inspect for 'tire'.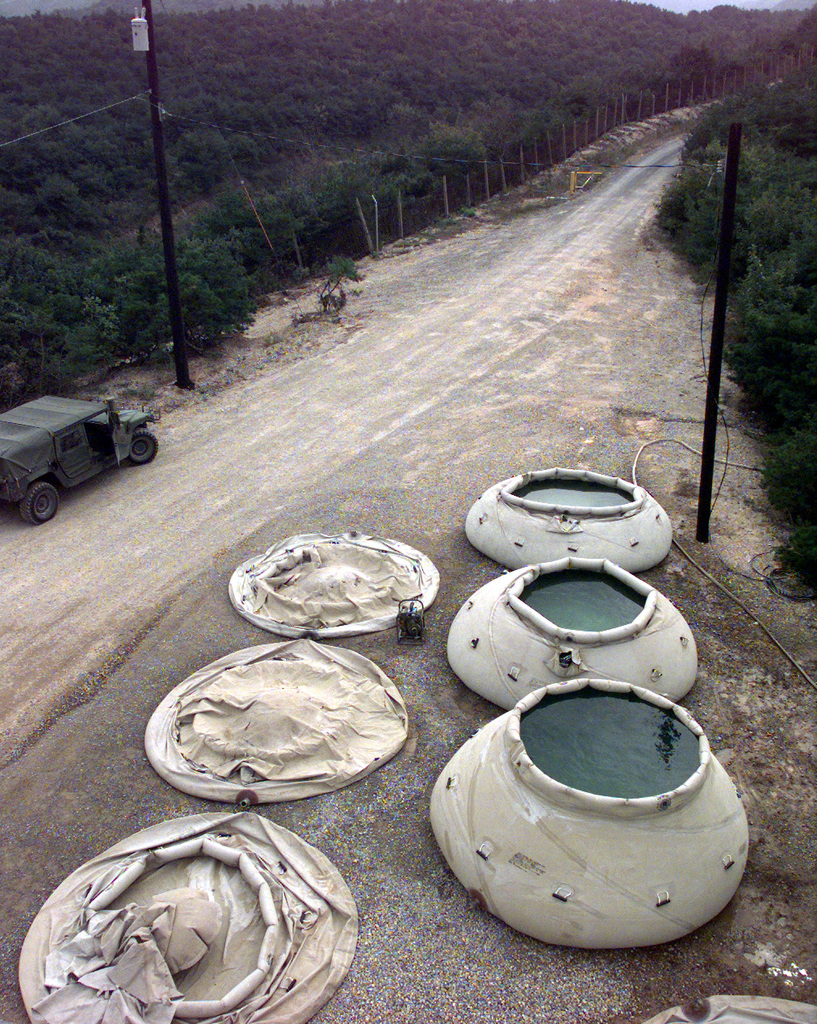
Inspection: bbox=(21, 483, 58, 523).
